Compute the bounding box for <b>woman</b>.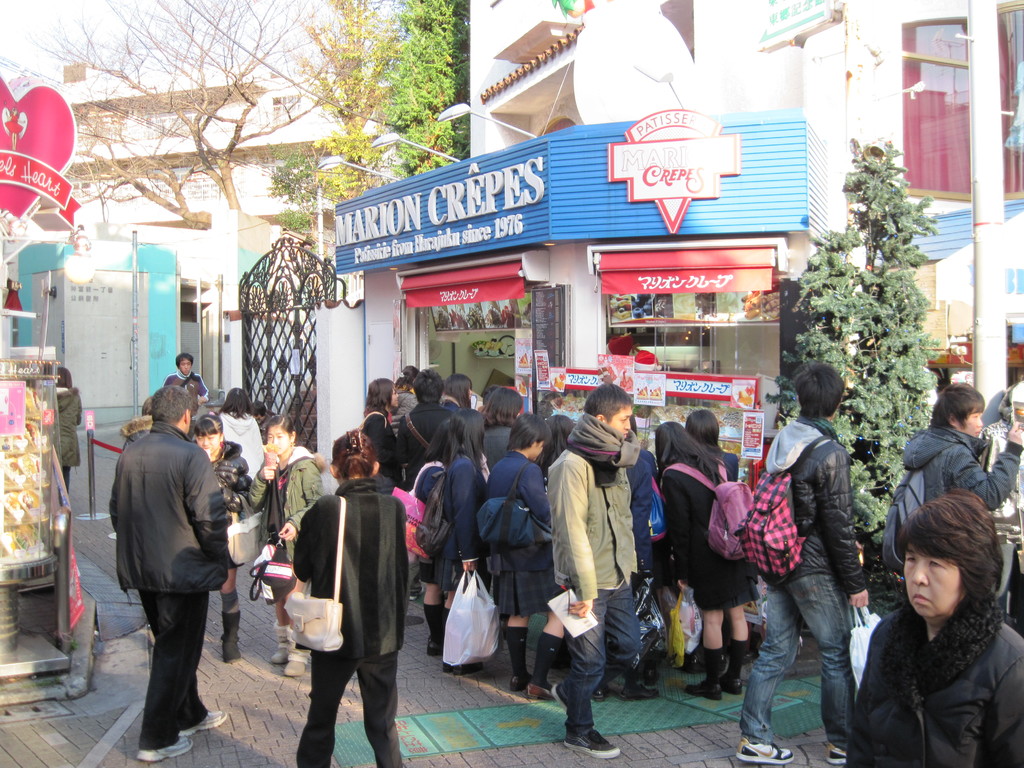
l=50, t=367, r=84, b=511.
